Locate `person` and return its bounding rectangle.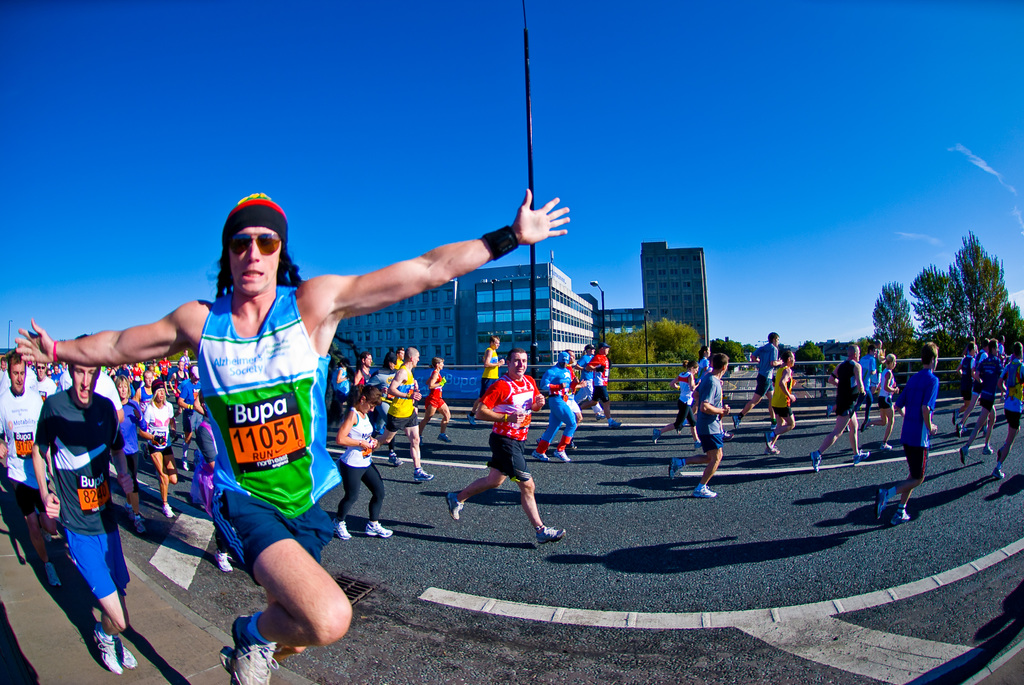
<box>25,313,137,683</box>.
